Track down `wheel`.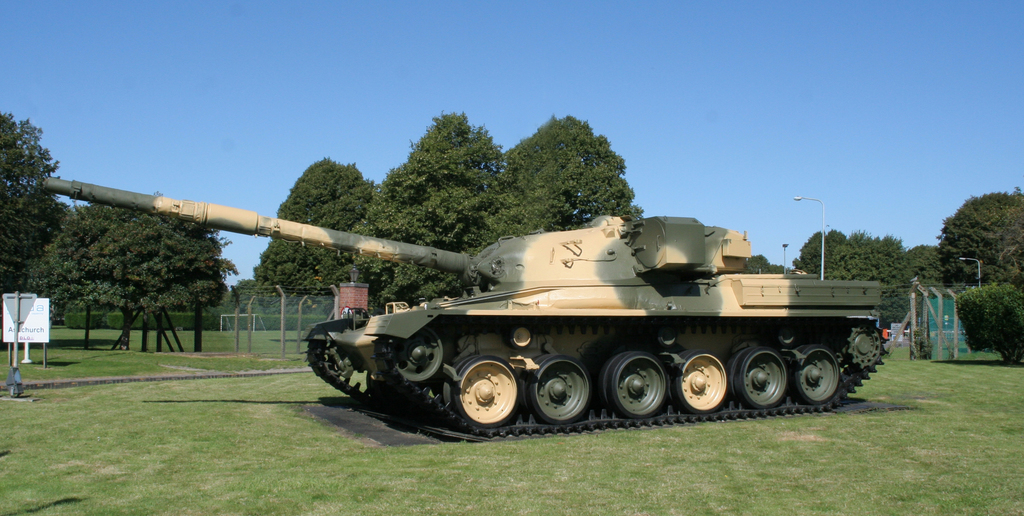
Tracked to locate(452, 350, 516, 430).
